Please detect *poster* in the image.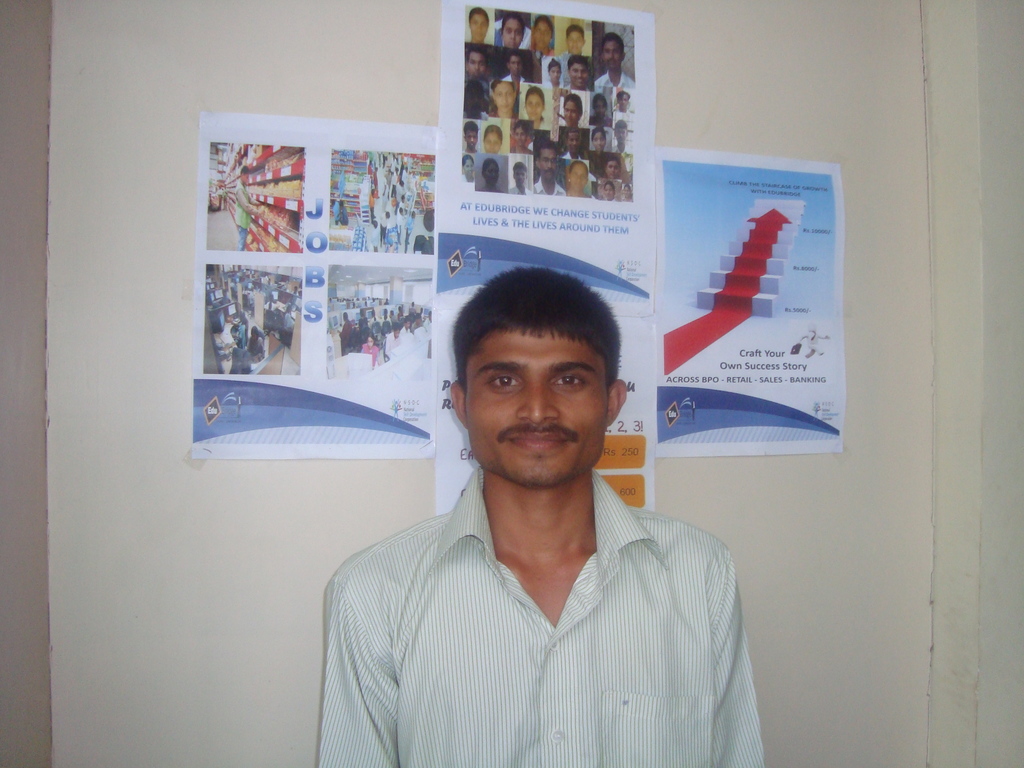
432 309 659 516.
